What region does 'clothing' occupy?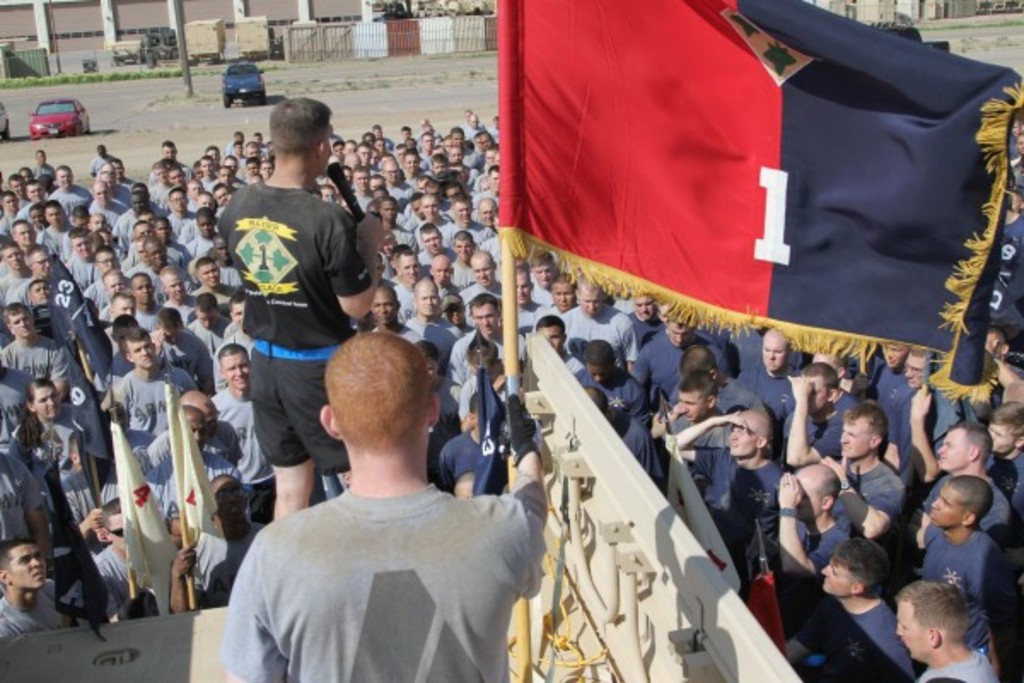
crop(224, 268, 249, 287).
